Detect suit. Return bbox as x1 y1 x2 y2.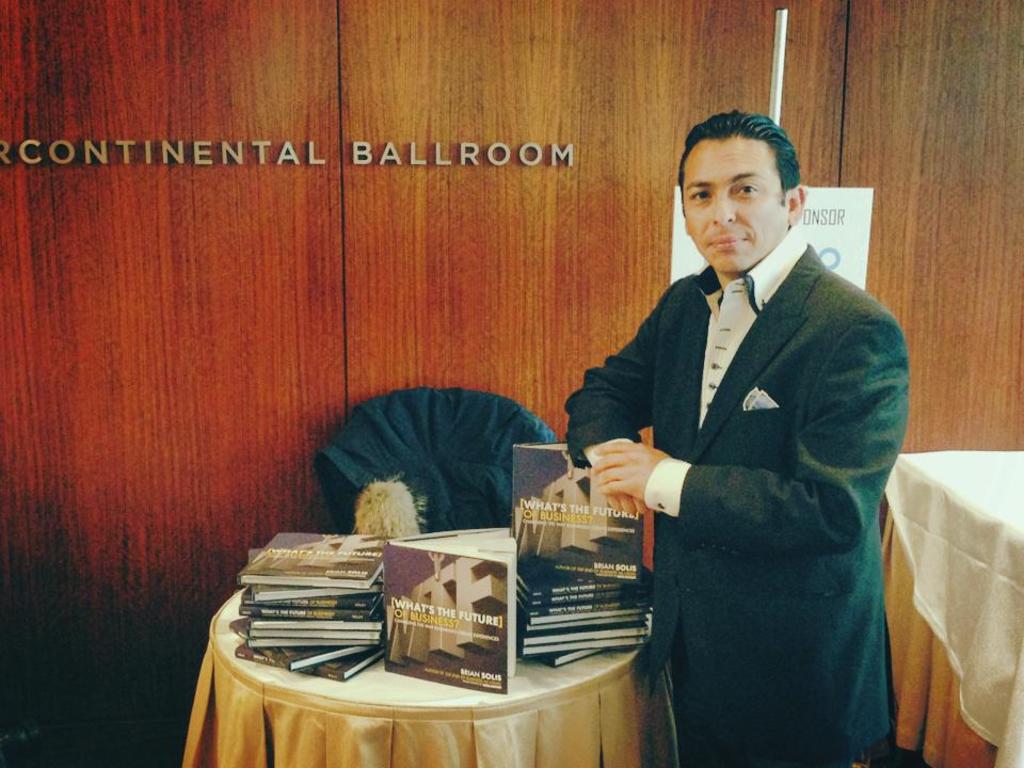
570 154 927 753.
